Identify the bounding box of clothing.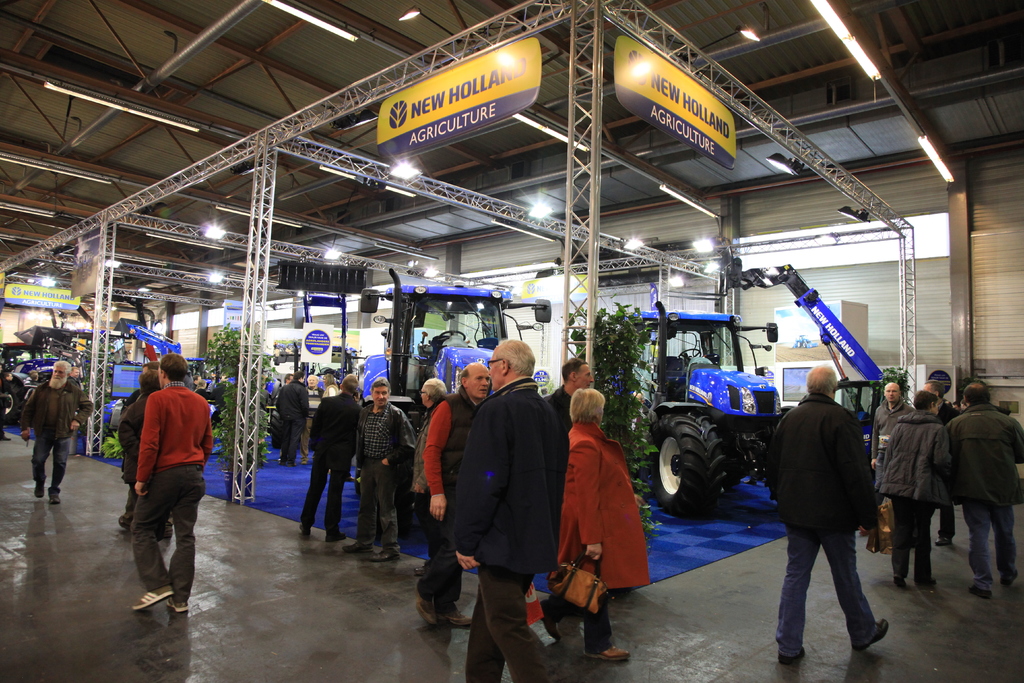
[left=135, top=379, right=214, bottom=599].
